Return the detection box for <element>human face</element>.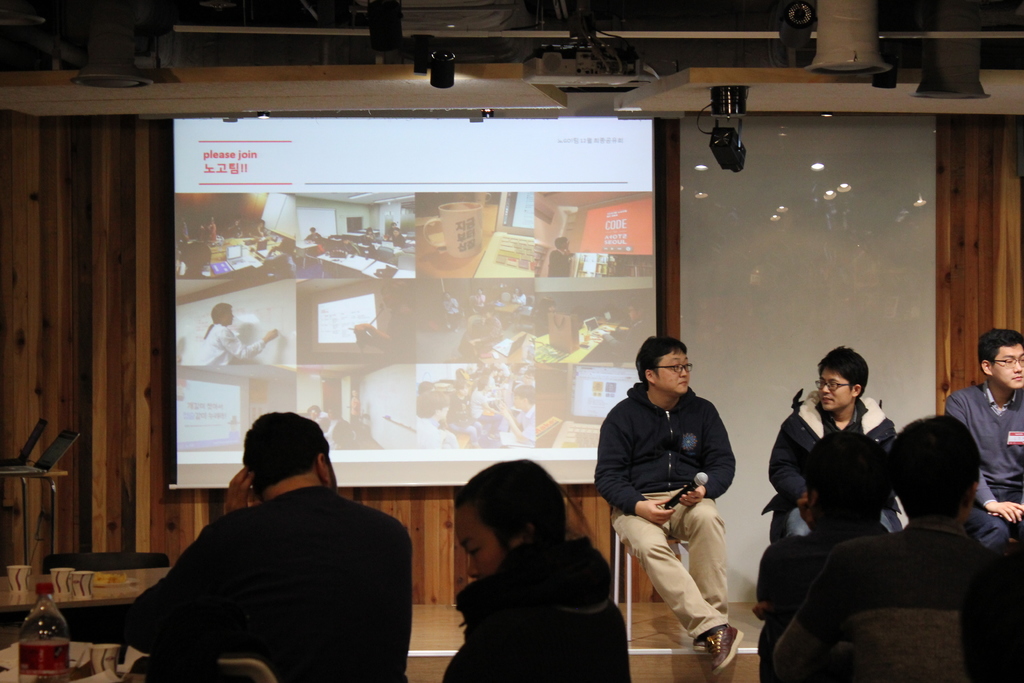
bbox=(990, 342, 1023, 392).
